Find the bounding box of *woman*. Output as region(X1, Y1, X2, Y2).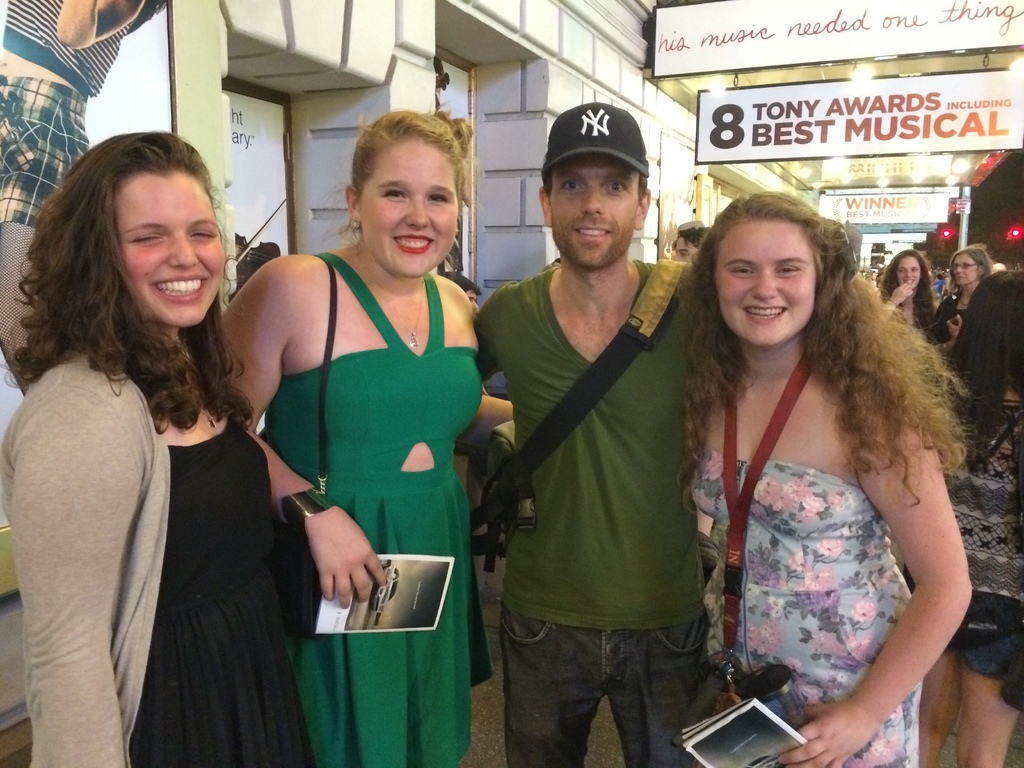
region(898, 274, 1023, 767).
